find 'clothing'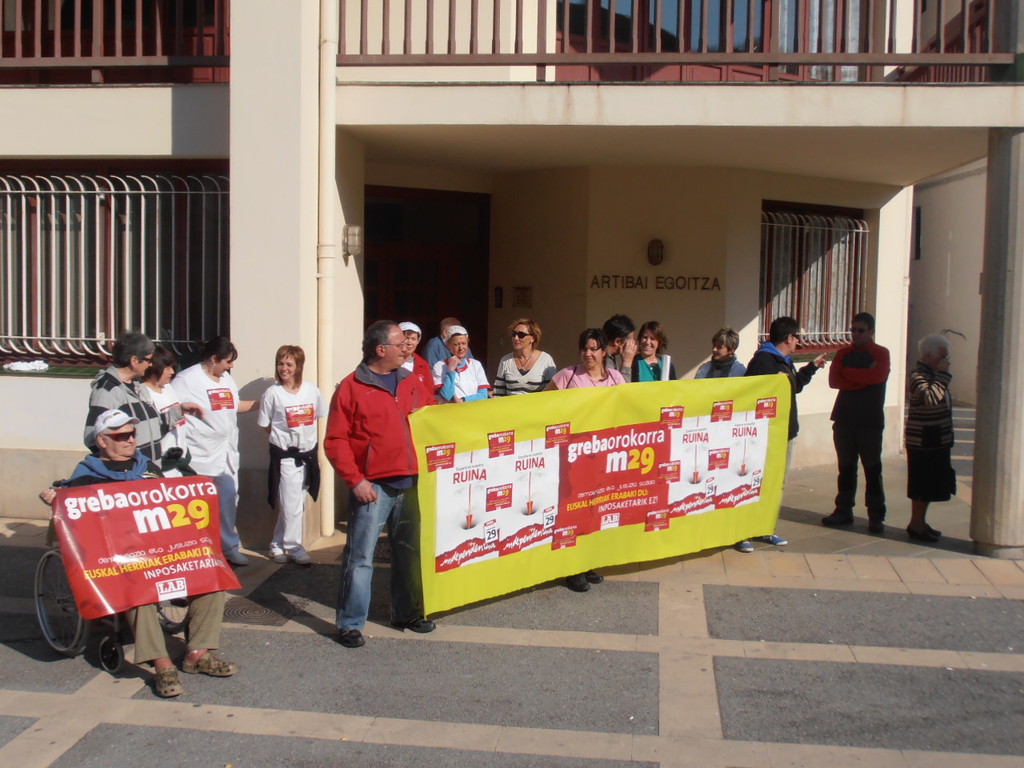
Rect(703, 358, 740, 390)
